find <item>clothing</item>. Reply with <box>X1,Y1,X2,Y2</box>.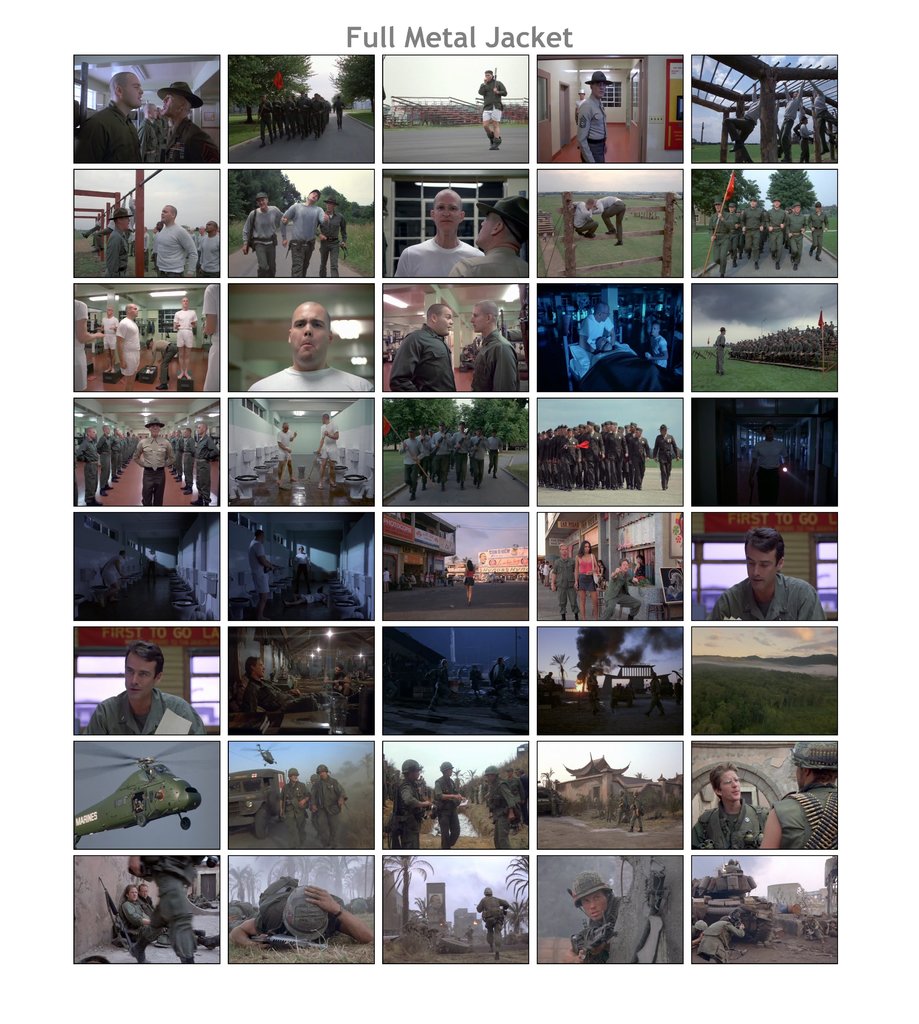
<box>236,364,378,400</box>.
